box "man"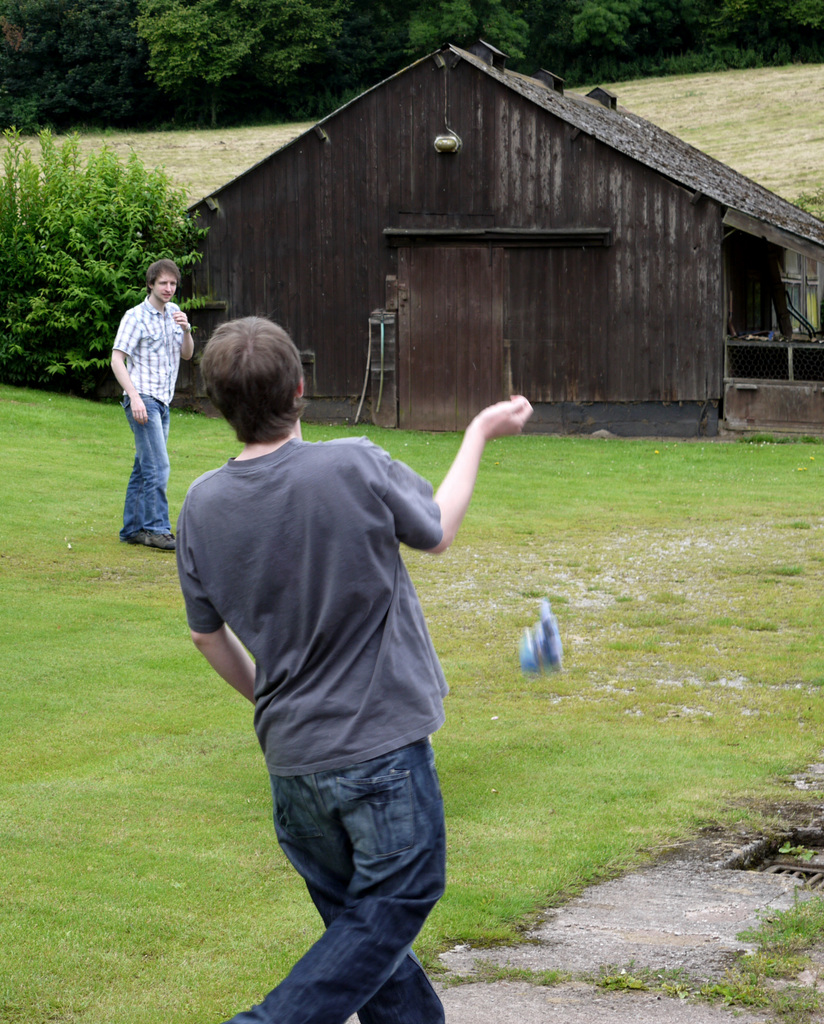
[x1=167, y1=308, x2=536, y2=1023]
